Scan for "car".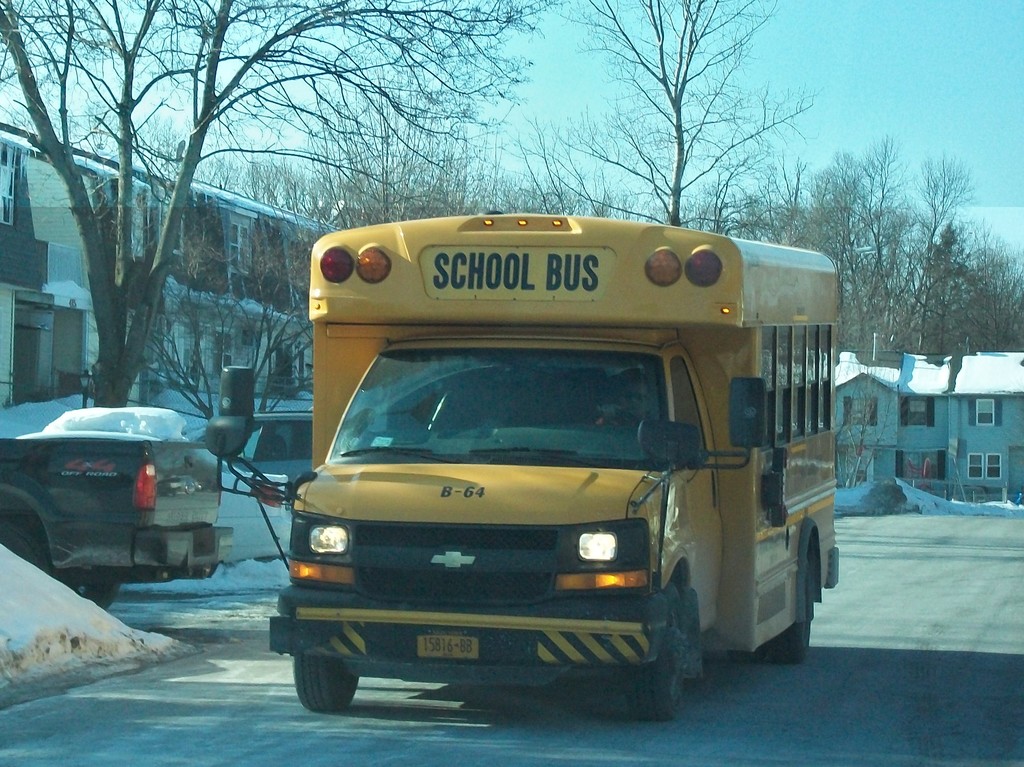
Scan result: locate(0, 431, 231, 597).
